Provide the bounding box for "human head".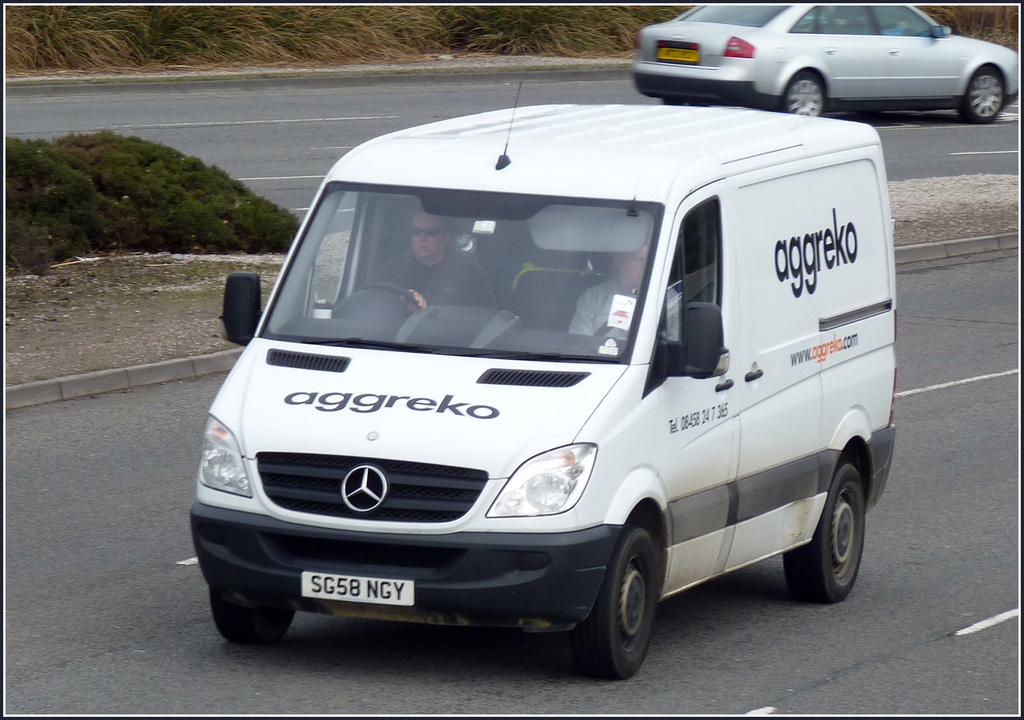
rect(408, 213, 447, 258).
